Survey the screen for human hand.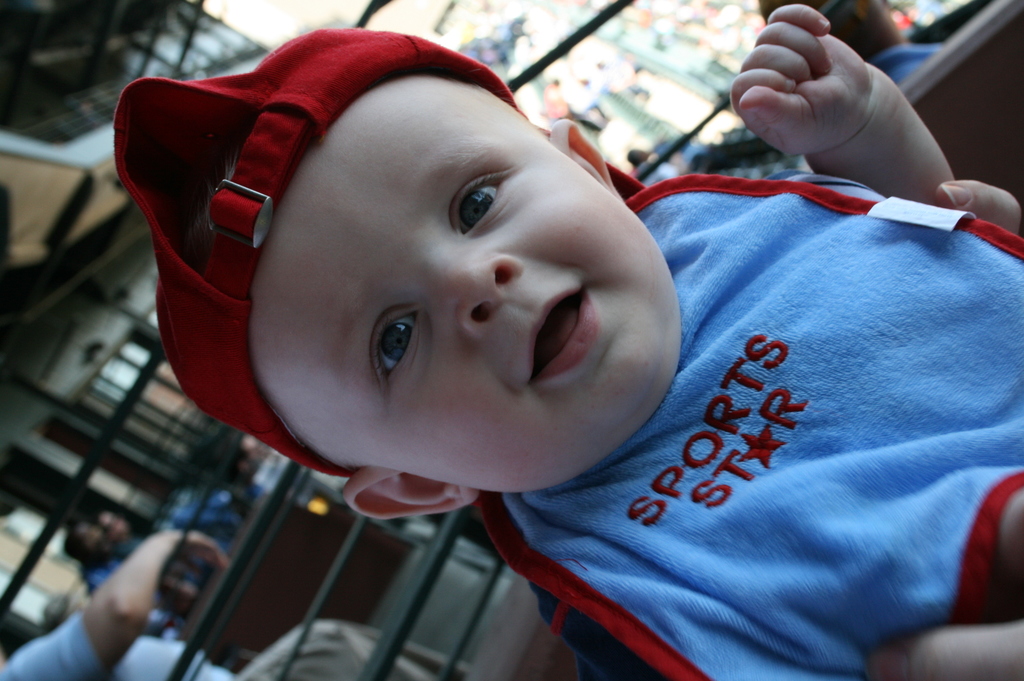
Survey found: Rect(177, 534, 230, 575).
